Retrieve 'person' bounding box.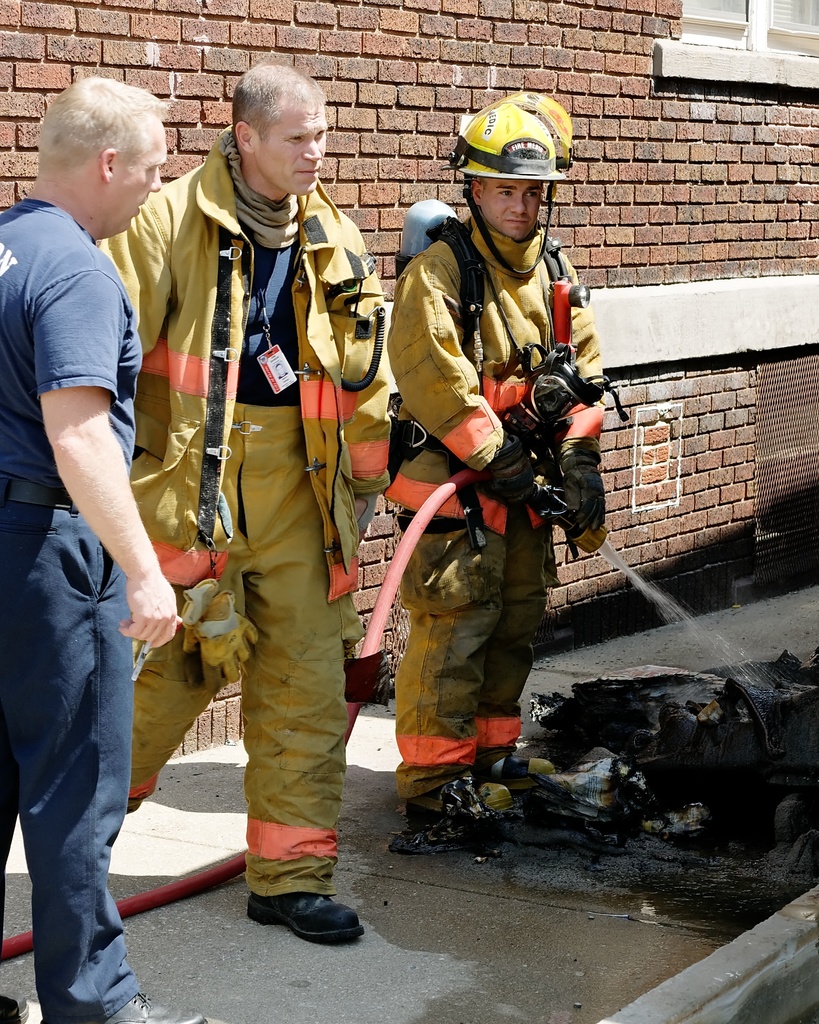
Bounding box: box=[393, 102, 622, 836].
